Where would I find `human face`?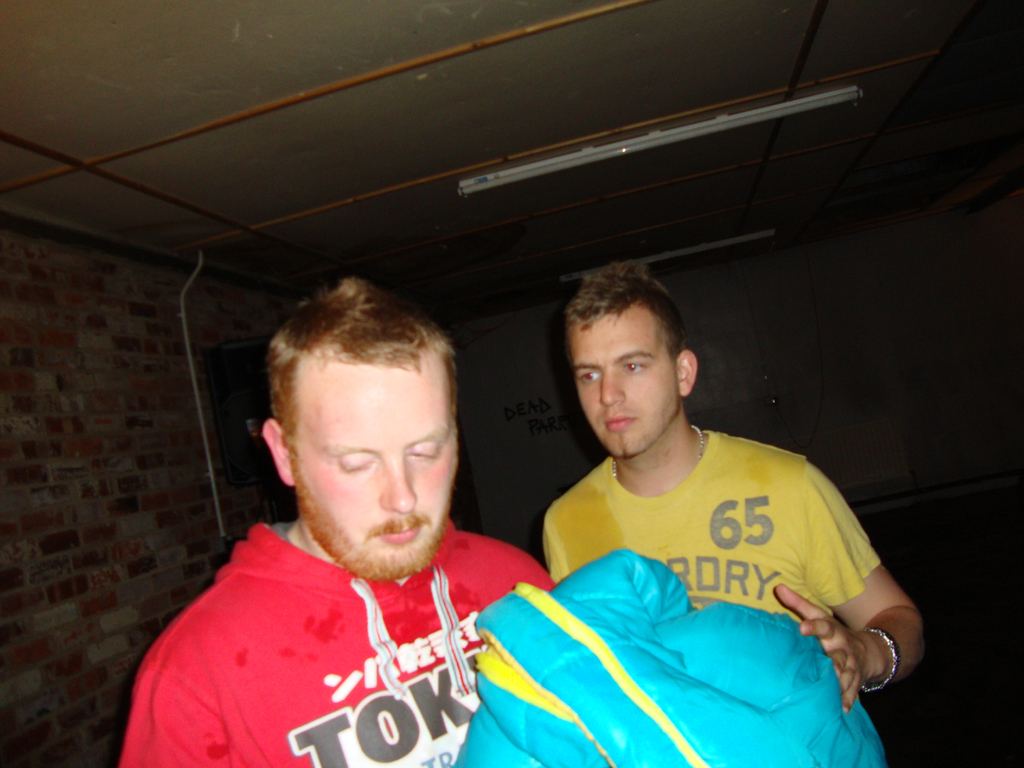
At 568 299 681 455.
